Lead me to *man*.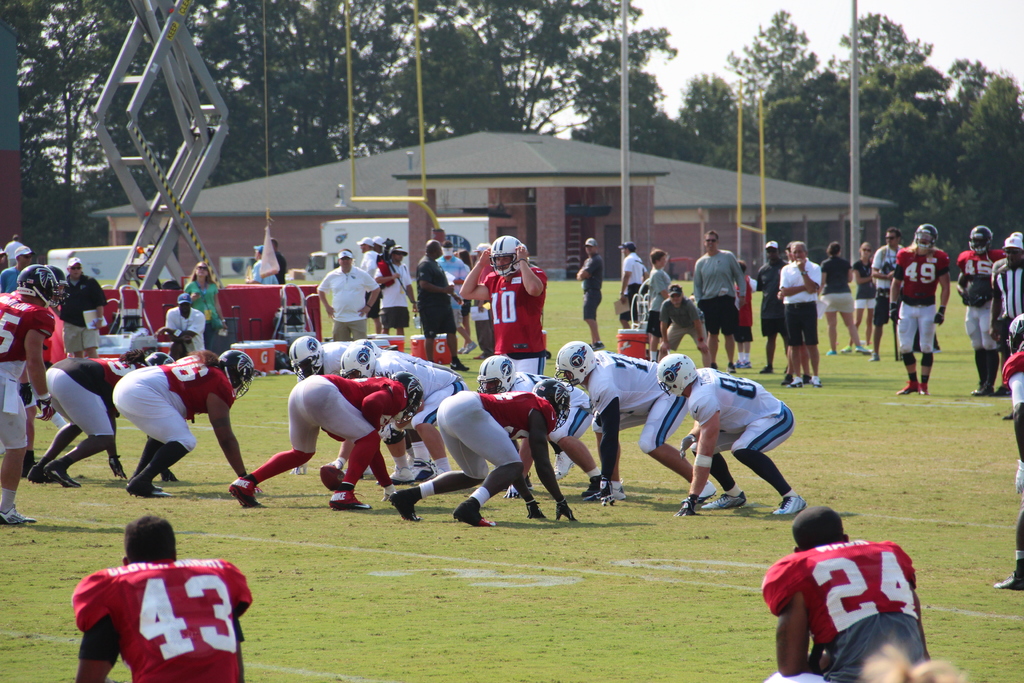
Lead to box=[58, 257, 111, 362].
